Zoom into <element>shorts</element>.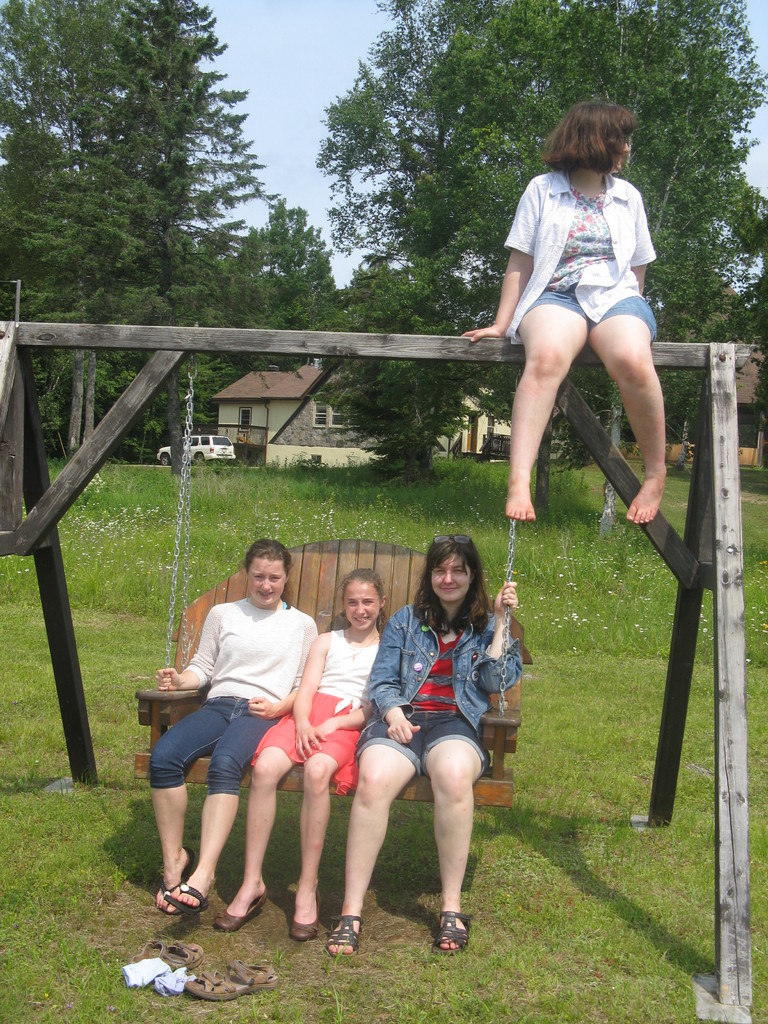
Zoom target: [252,693,352,791].
